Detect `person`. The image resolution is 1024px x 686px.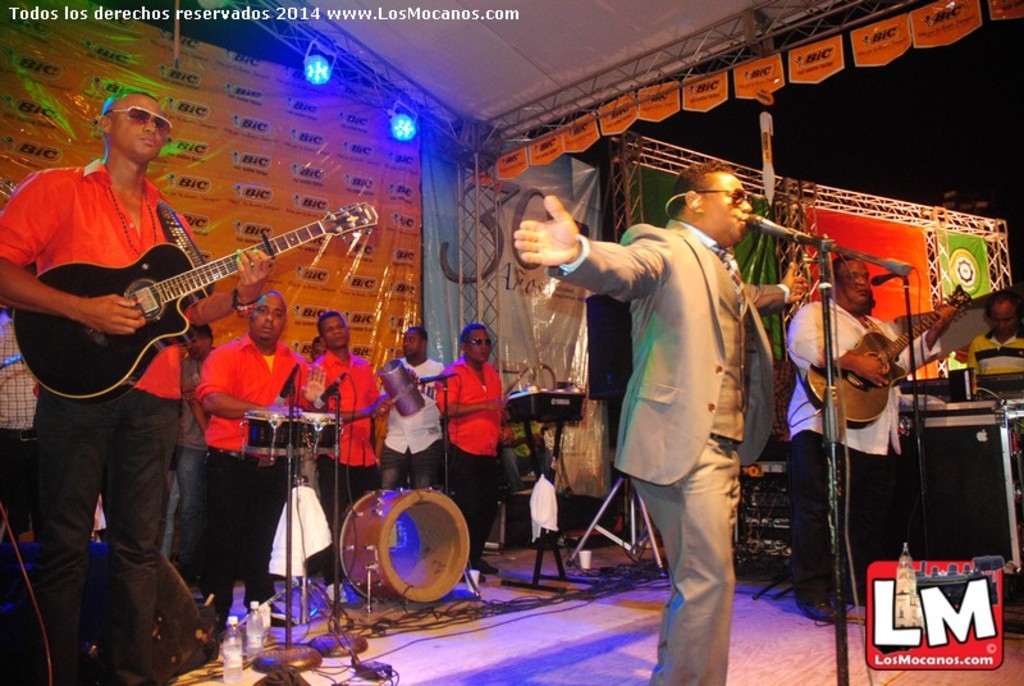
{"x1": 960, "y1": 301, "x2": 1023, "y2": 371}.
